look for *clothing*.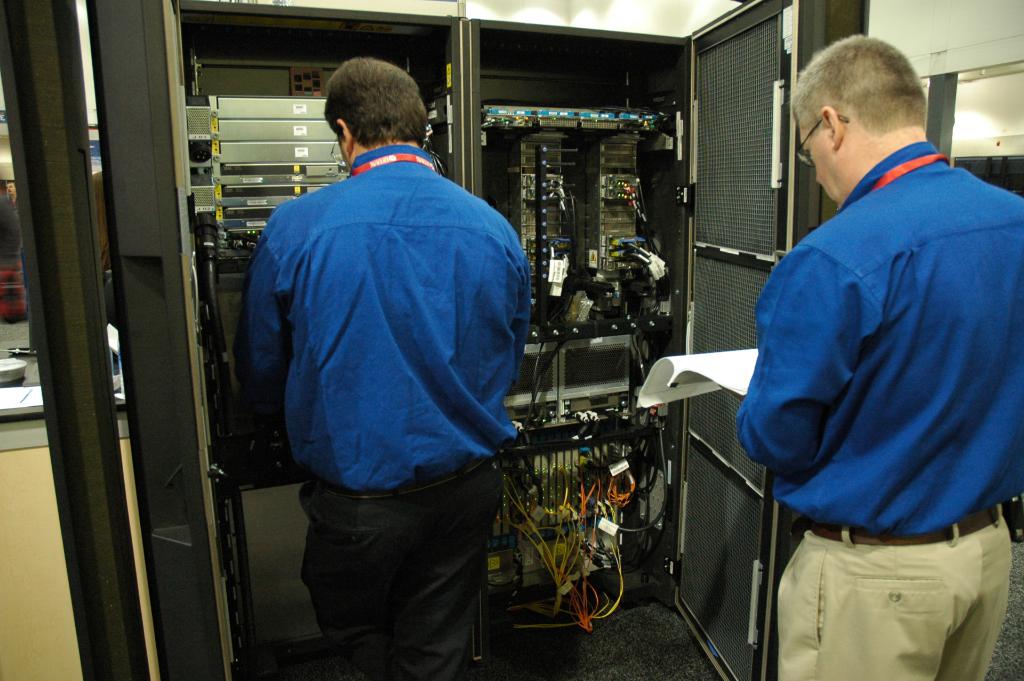
Found: (left=90, top=170, right=117, bottom=324).
